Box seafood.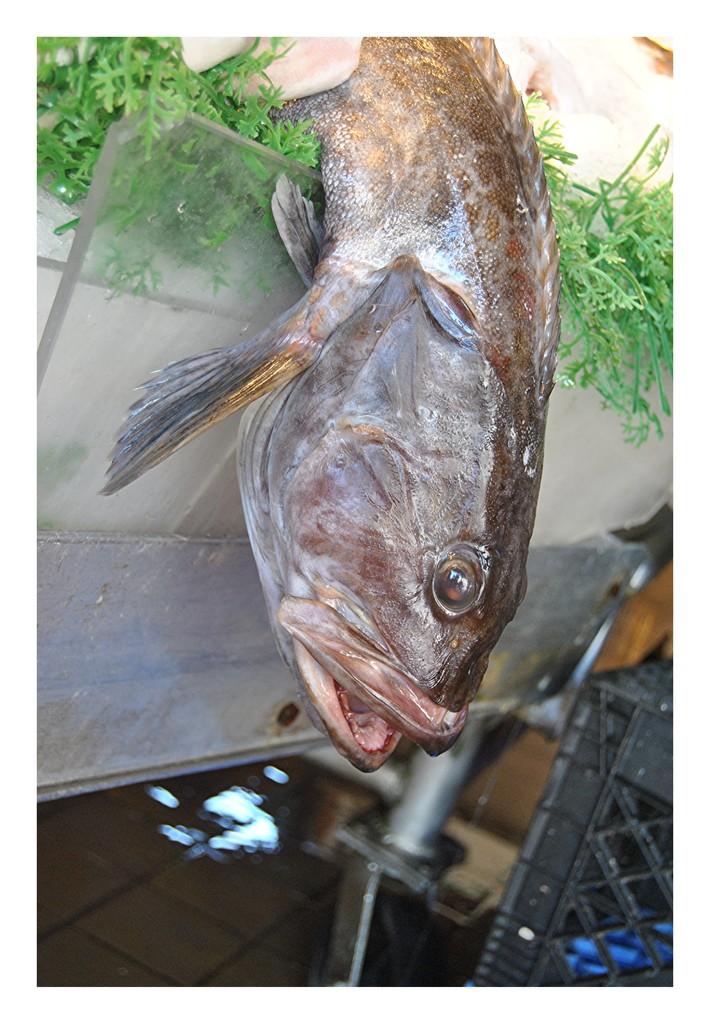
bbox(97, 36, 562, 772).
